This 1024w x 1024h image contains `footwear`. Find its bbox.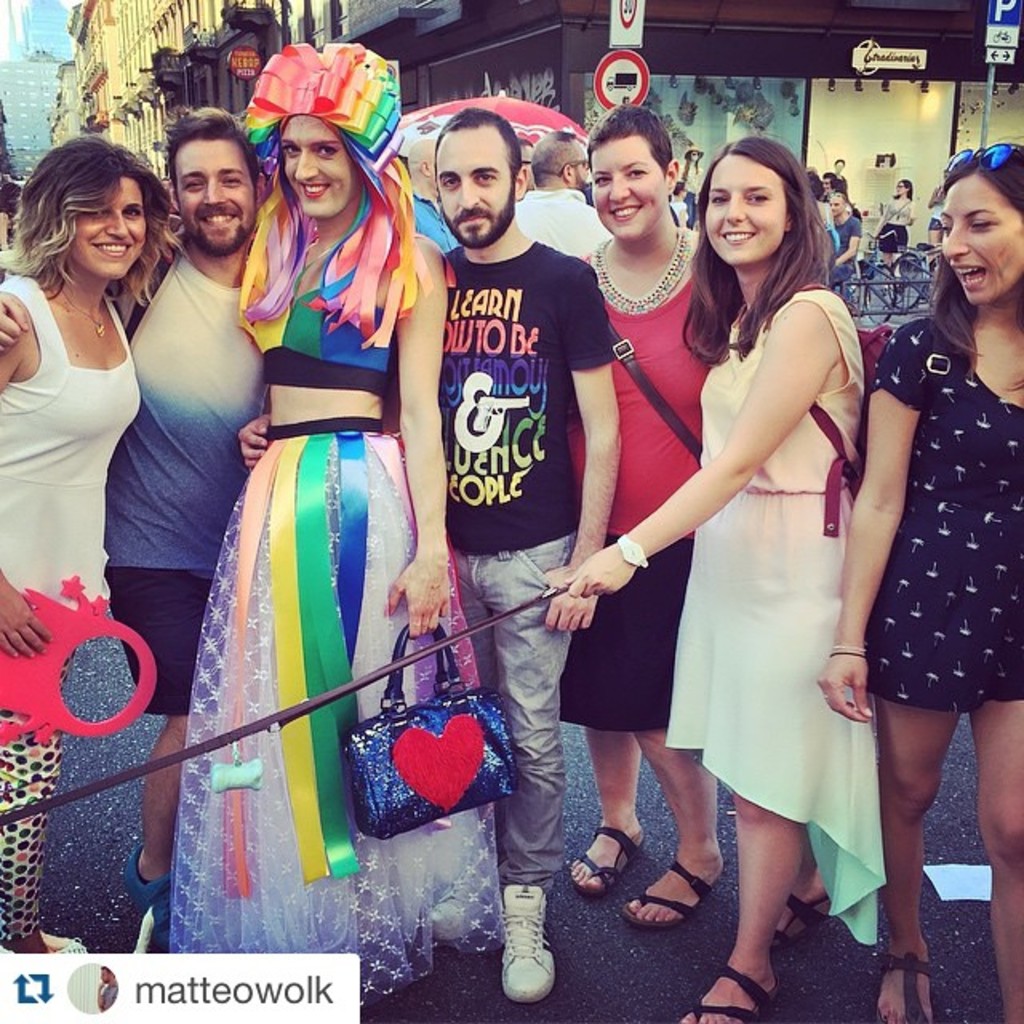
[left=494, top=885, right=552, bottom=1005].
